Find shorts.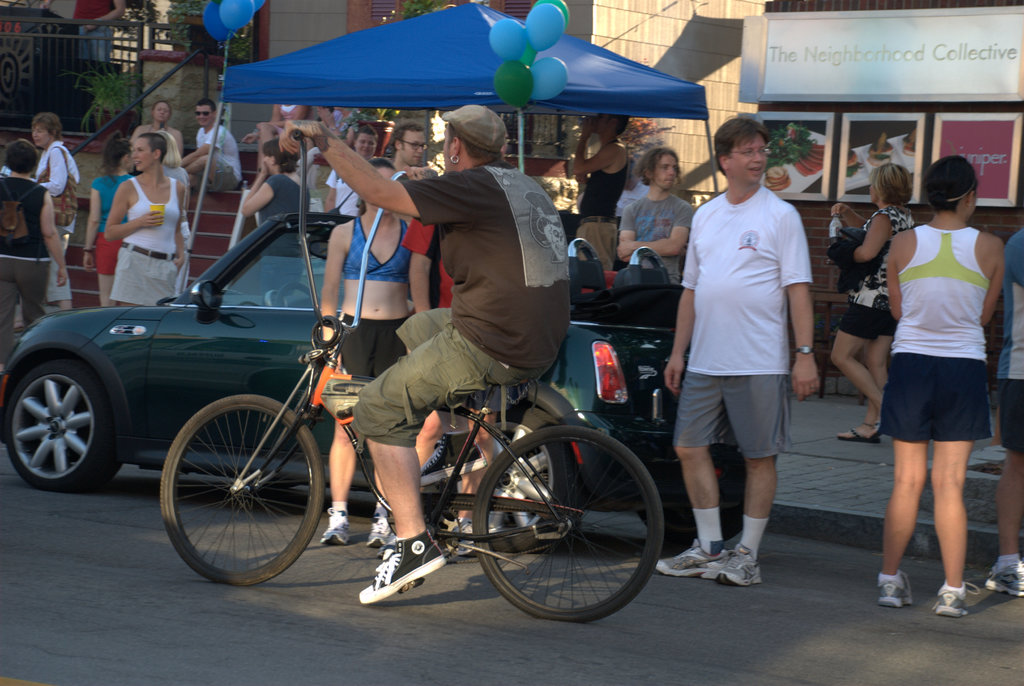
[995,382,1023,455].
